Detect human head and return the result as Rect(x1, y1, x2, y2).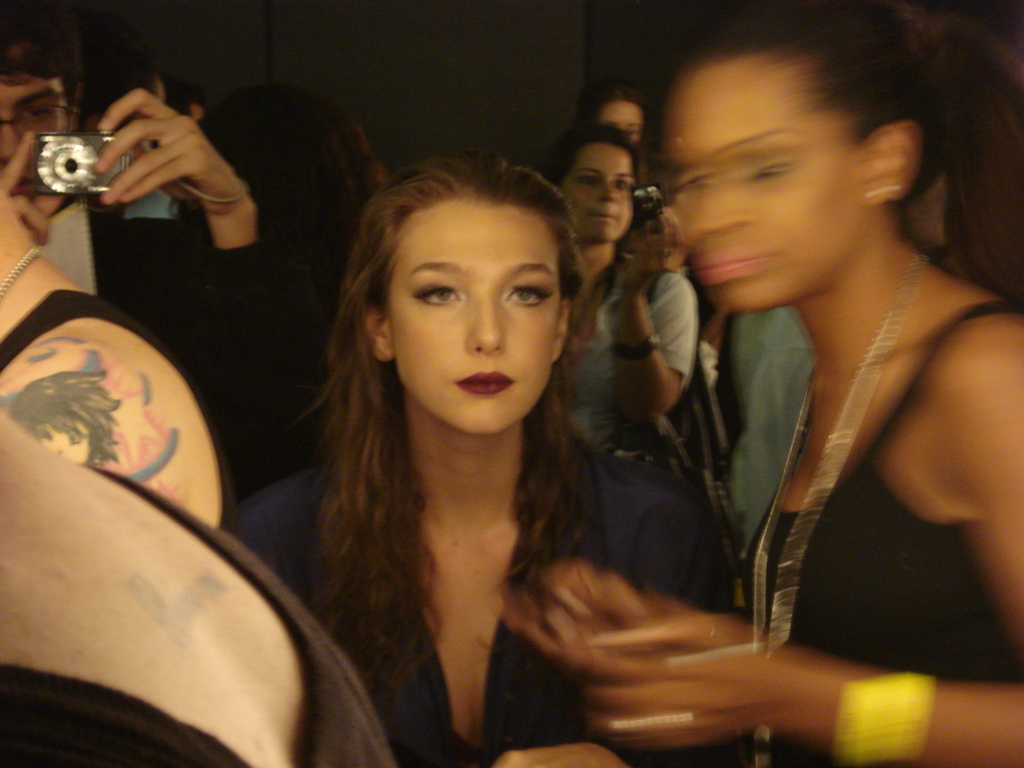
Rect(531, 128, 642, 250).
